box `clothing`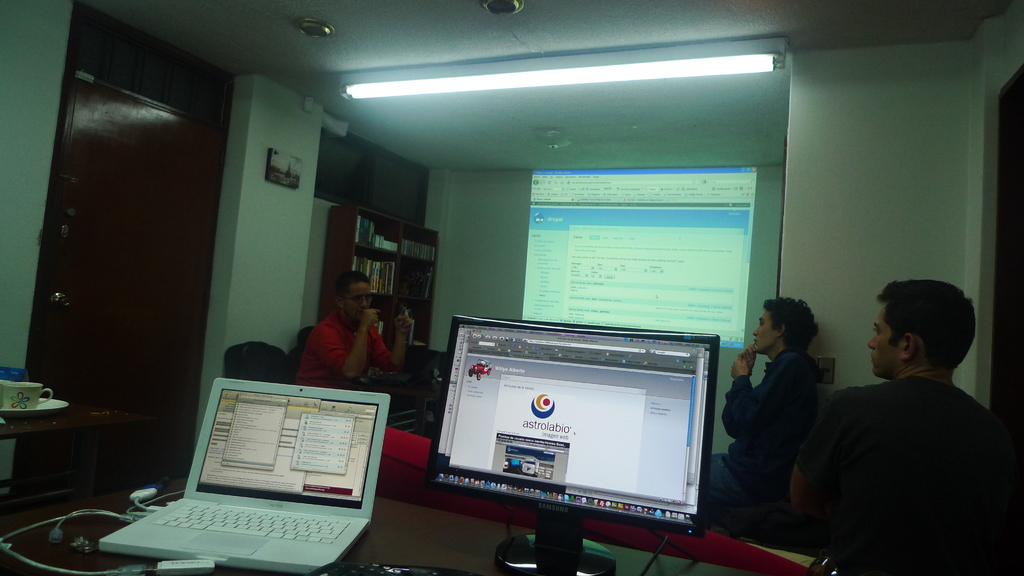
box=[698, 349, 818, 533]
